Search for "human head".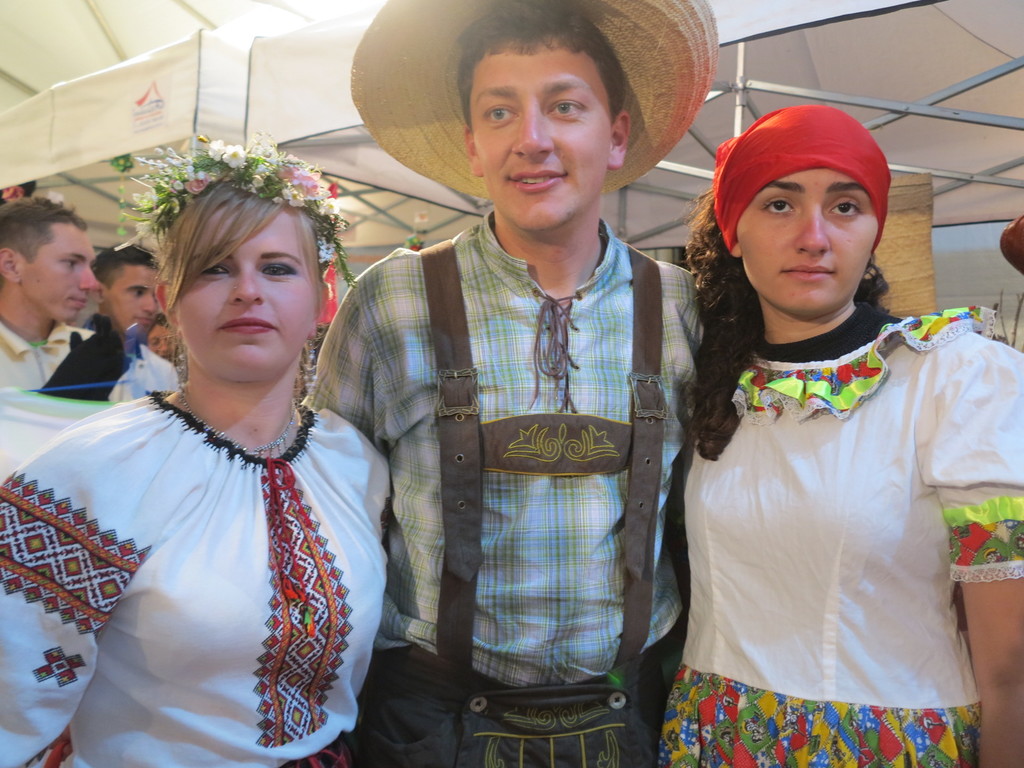
Found at BBox(117, 129, 361, 386).
